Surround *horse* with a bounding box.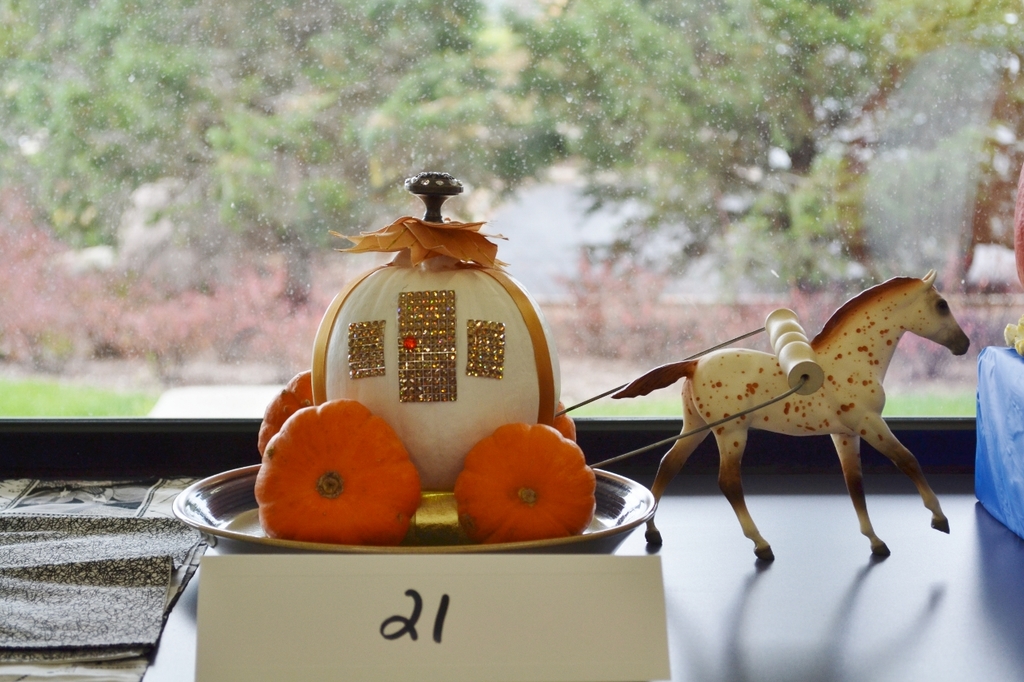
box(611, 267, 970, 561).
